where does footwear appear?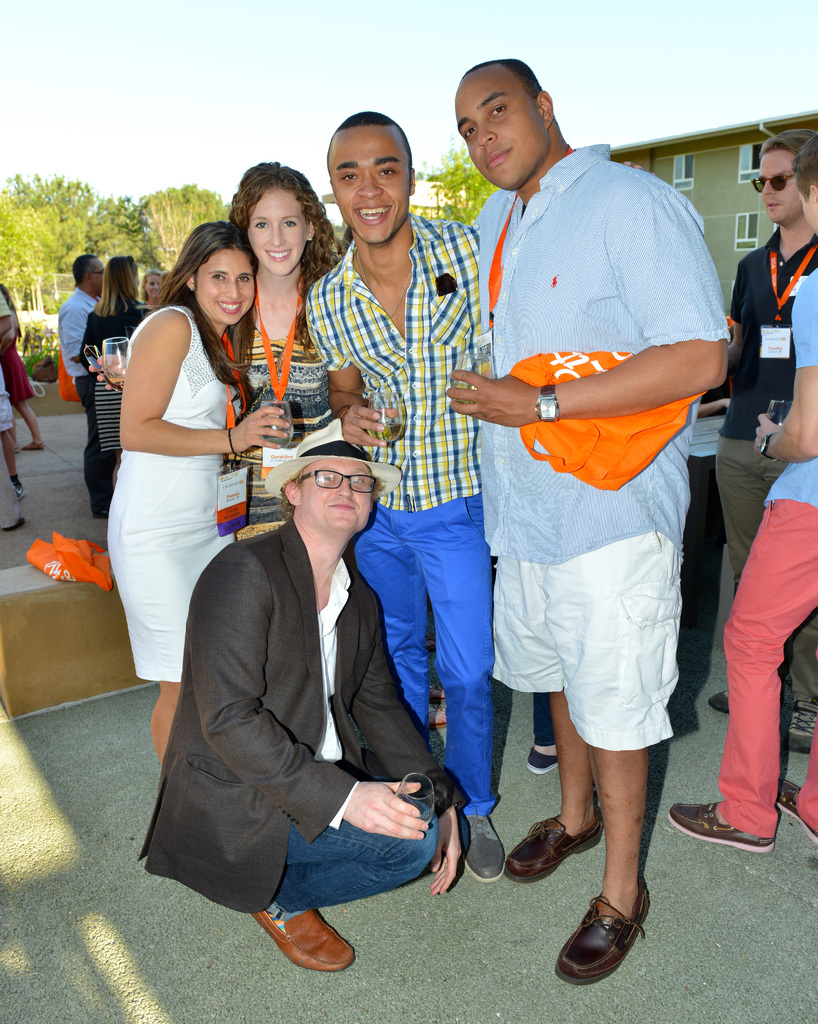
Appears at [left=3, top=518, right=26, bottom=532].
